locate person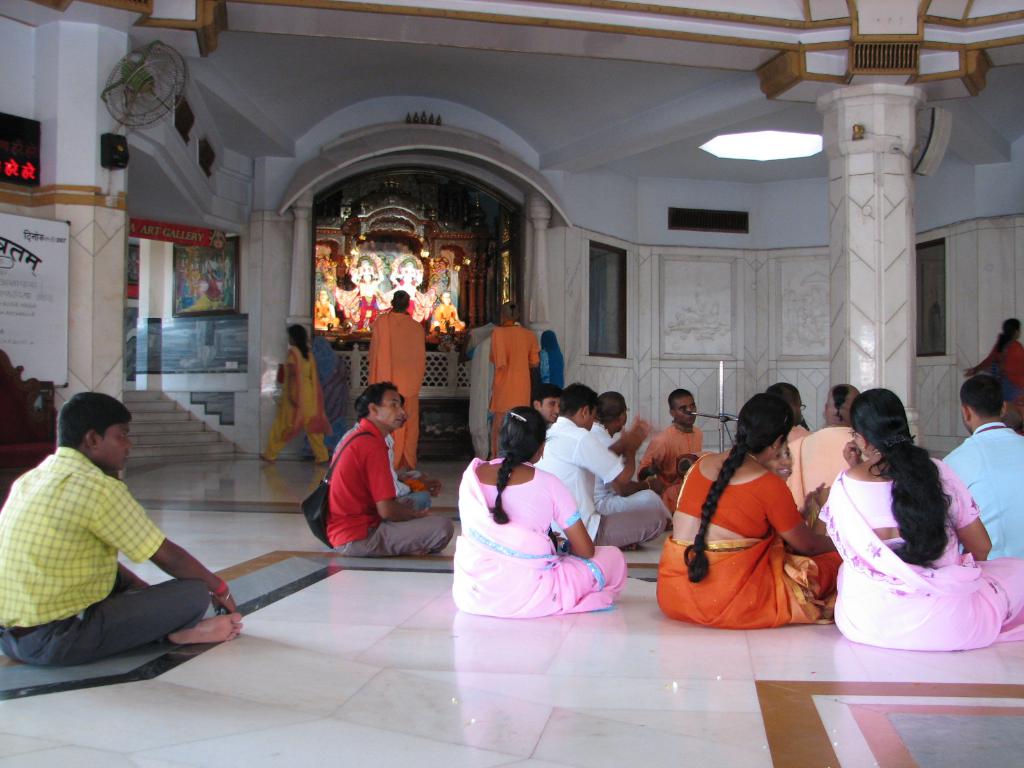
[x1=452, y1=395, x2=625, y2=610]
